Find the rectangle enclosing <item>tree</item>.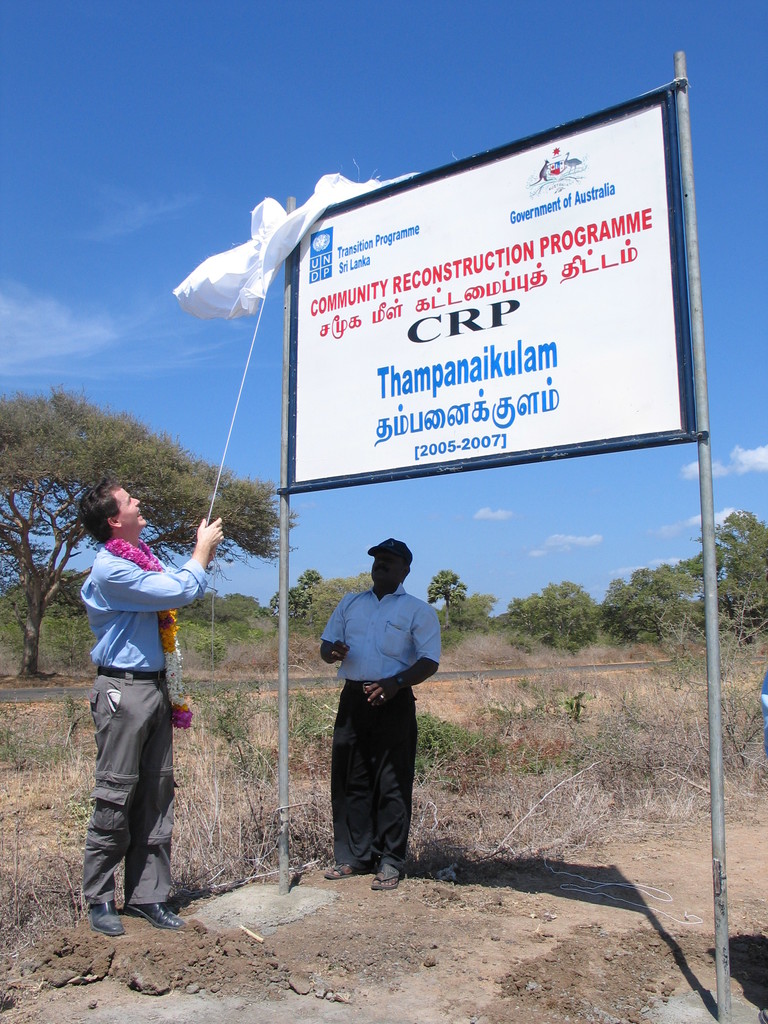
Rect(1, 385, 301, 678).
